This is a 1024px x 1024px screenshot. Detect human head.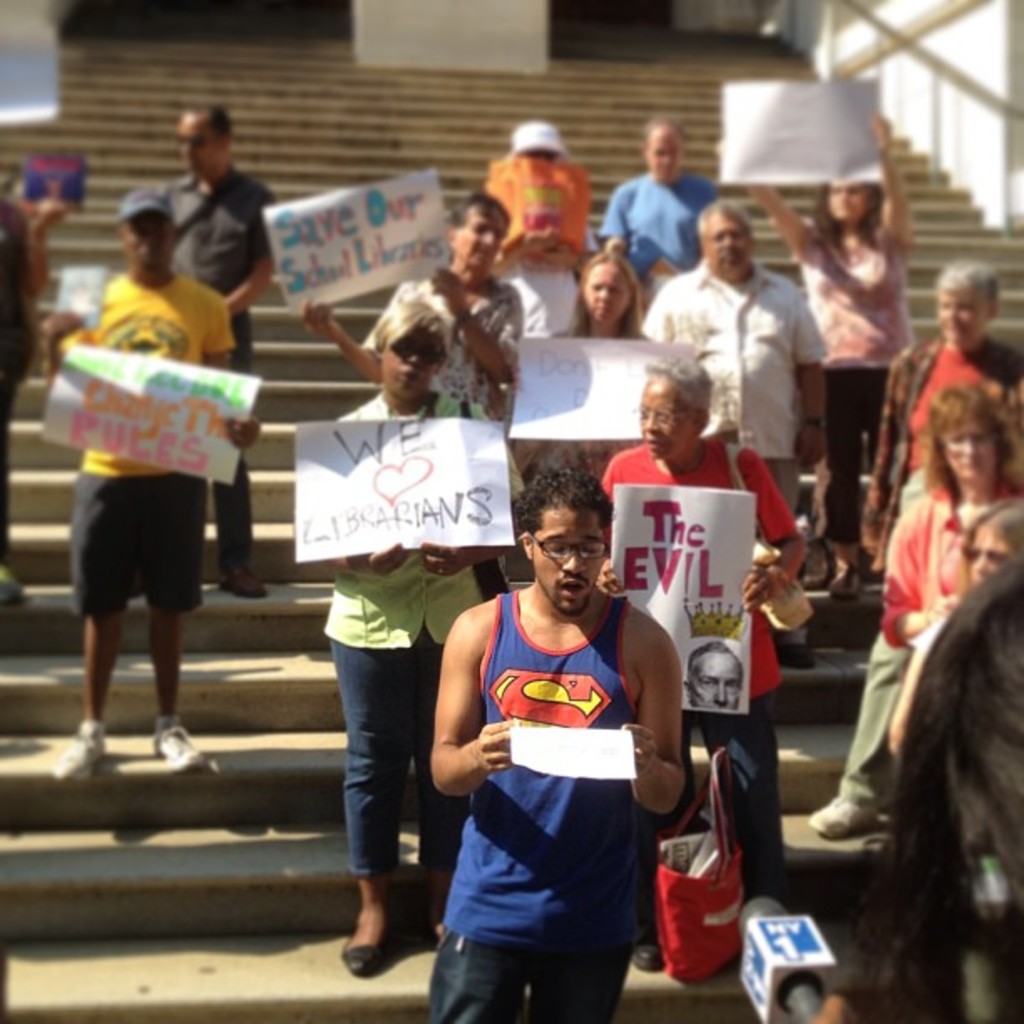
<region>935, 256, 997, 343</region>.
